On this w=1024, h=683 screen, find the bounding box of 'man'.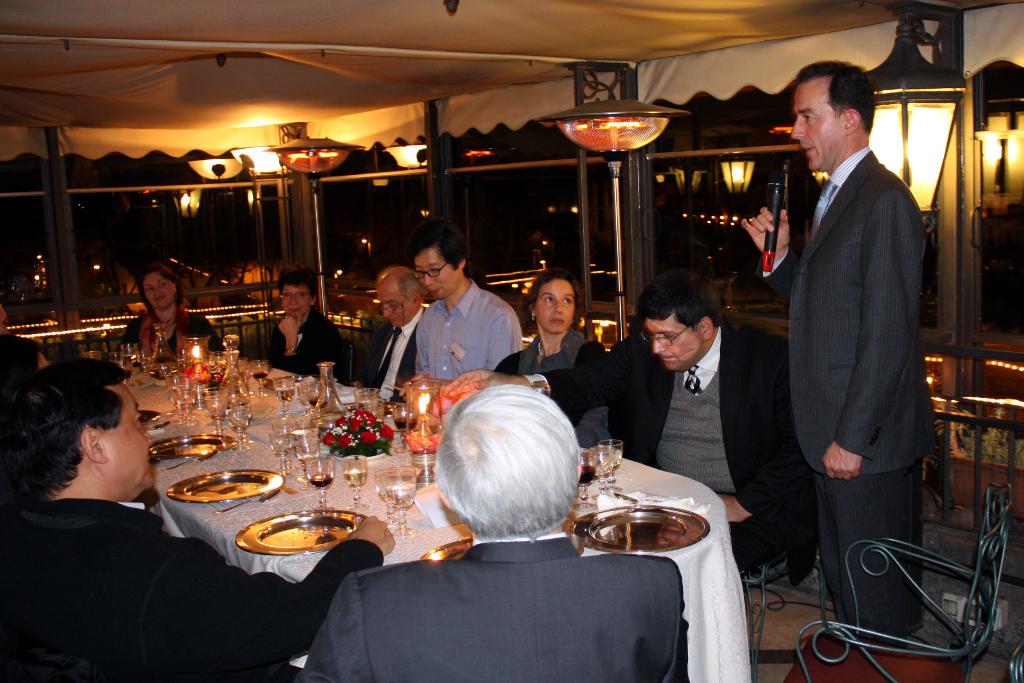
Bounding box: select_region(351, 265, 430, 402).
